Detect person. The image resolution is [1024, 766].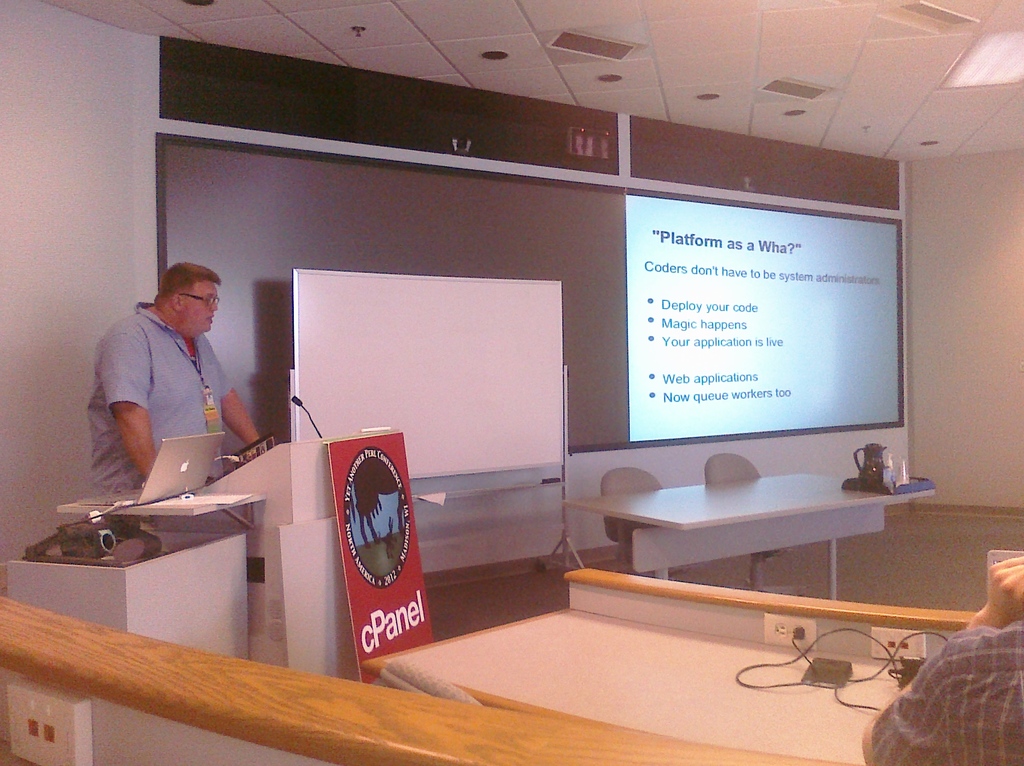
l=77, t=229, r=251, b=550.
